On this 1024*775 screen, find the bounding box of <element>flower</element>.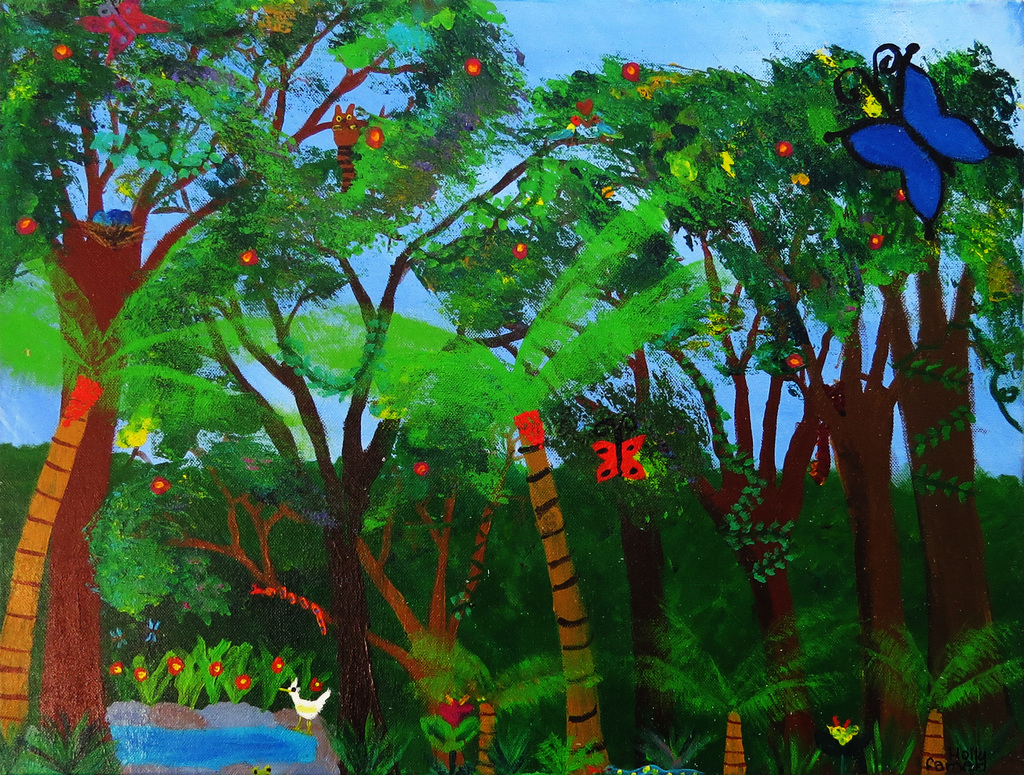
Bounding box: <bbox>514, 243, 525, 259</bbox>.
